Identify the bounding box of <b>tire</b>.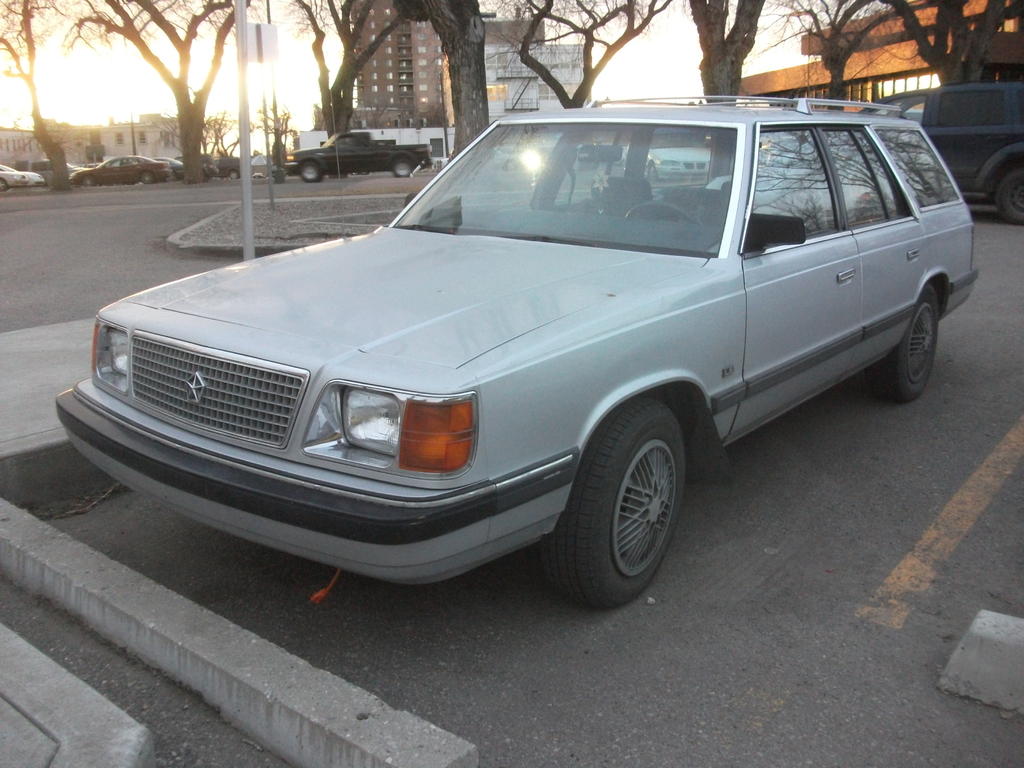
[164, 170, 177, 182].
